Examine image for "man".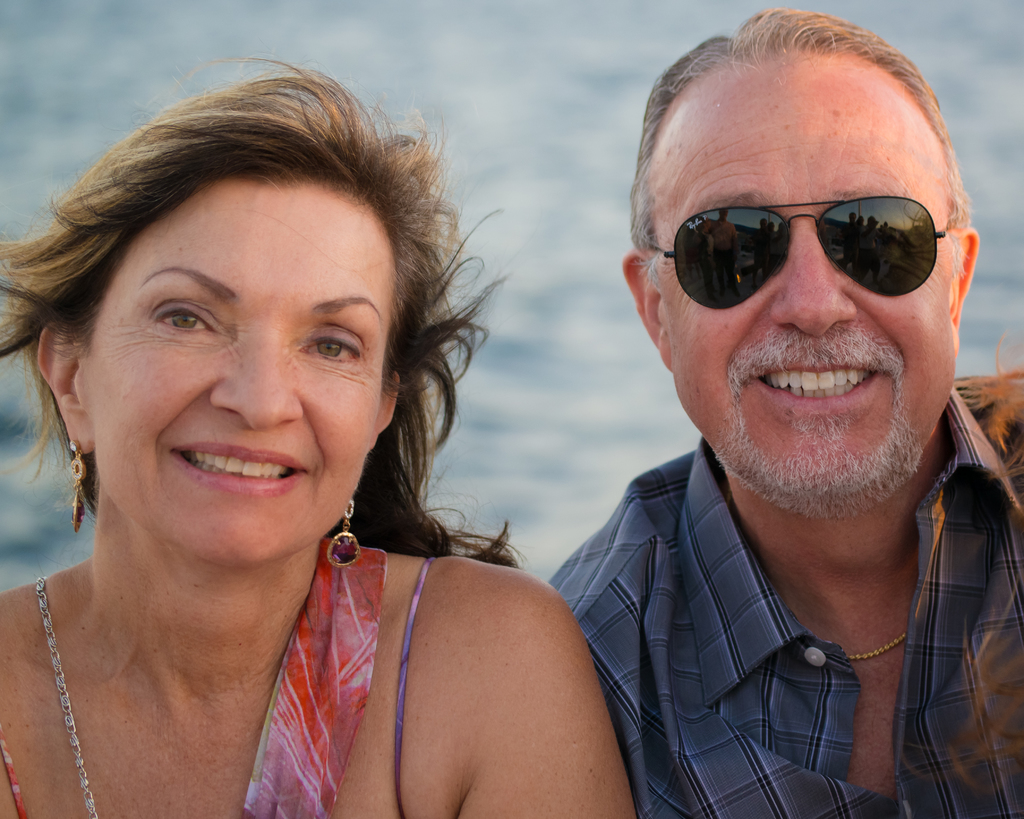
Examination result: 474, 15, 1023, 818.
